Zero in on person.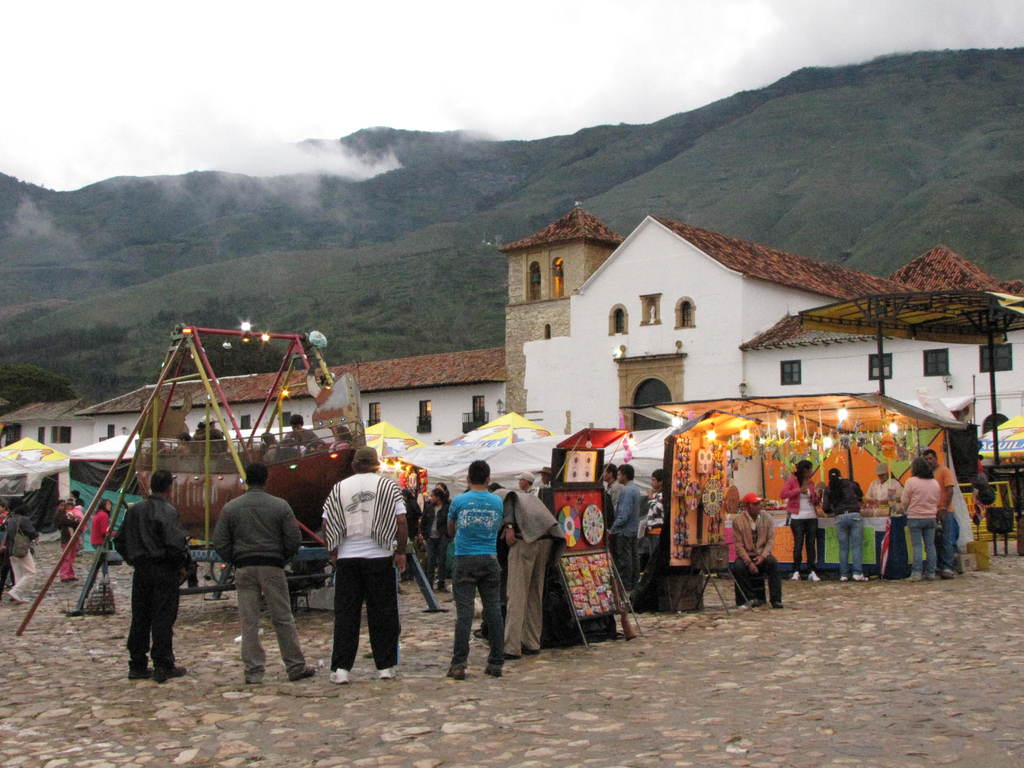
Zeroed in: {"x1": 433, "y1": 460, "x2": 507, "y2": 674}.
